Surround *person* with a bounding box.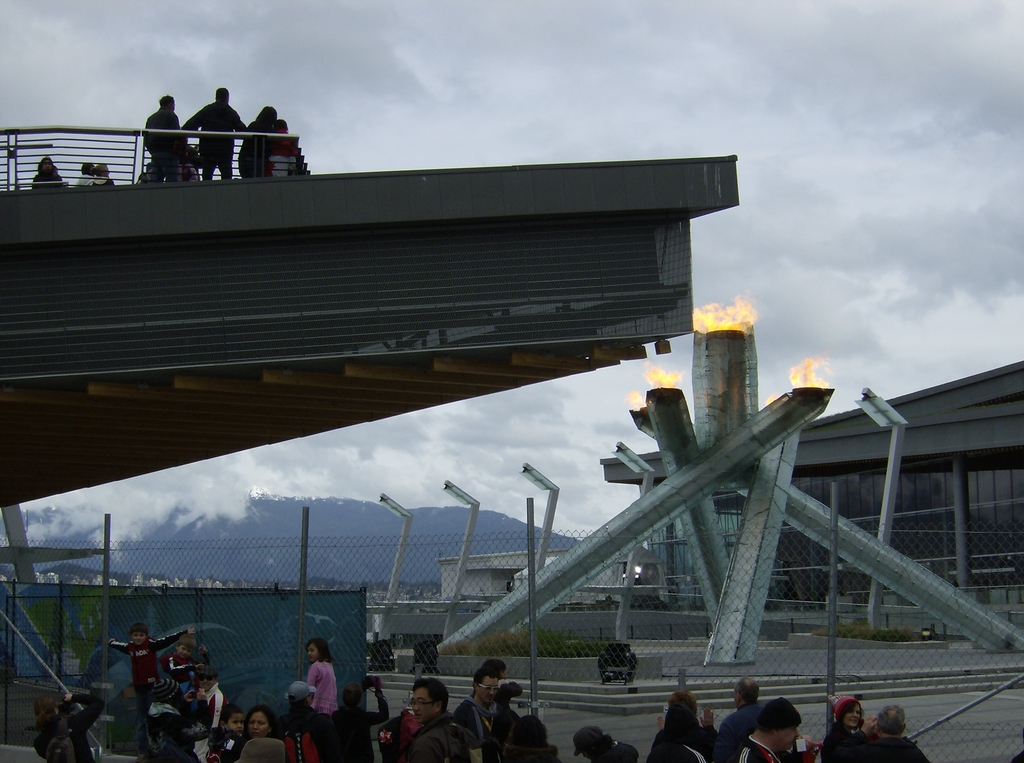
detection(501, 718, 553, 762).
